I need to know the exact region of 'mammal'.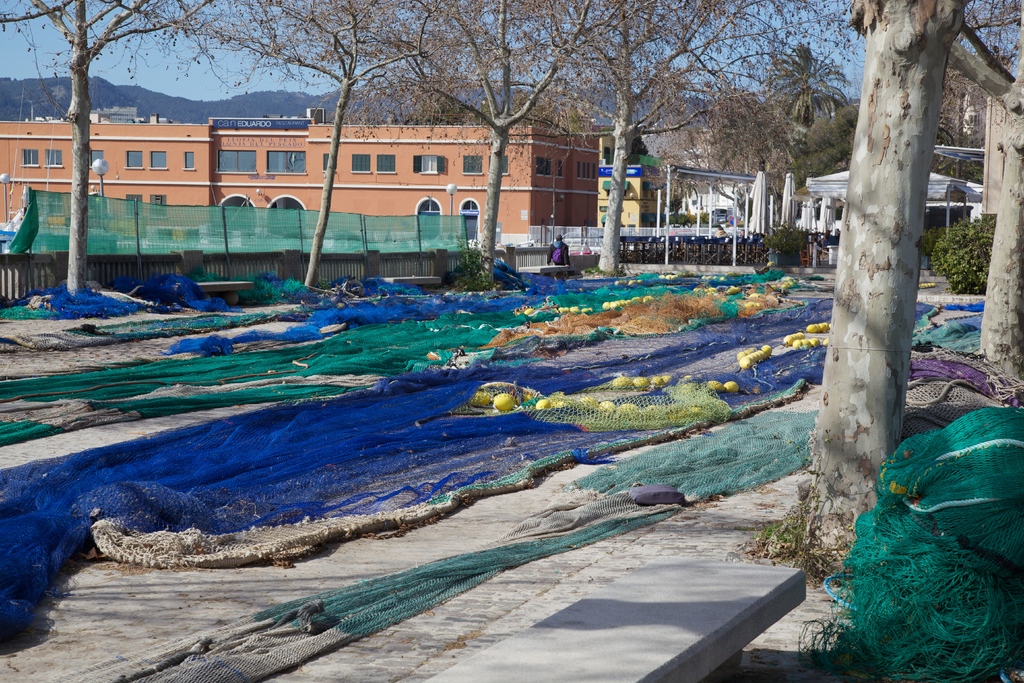
Region: BBox(712, 224, 728, 240).
